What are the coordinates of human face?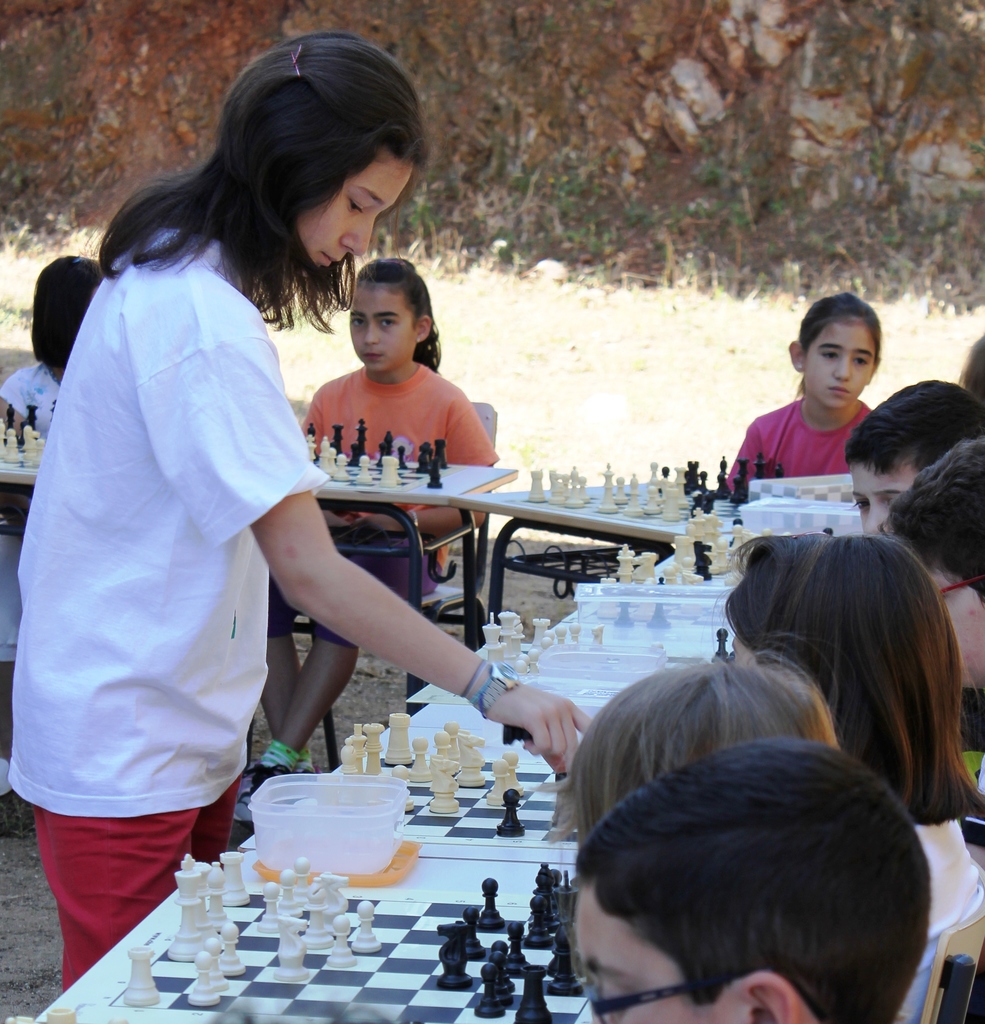
(left=576, top=883, right=741, bottom=1023).
